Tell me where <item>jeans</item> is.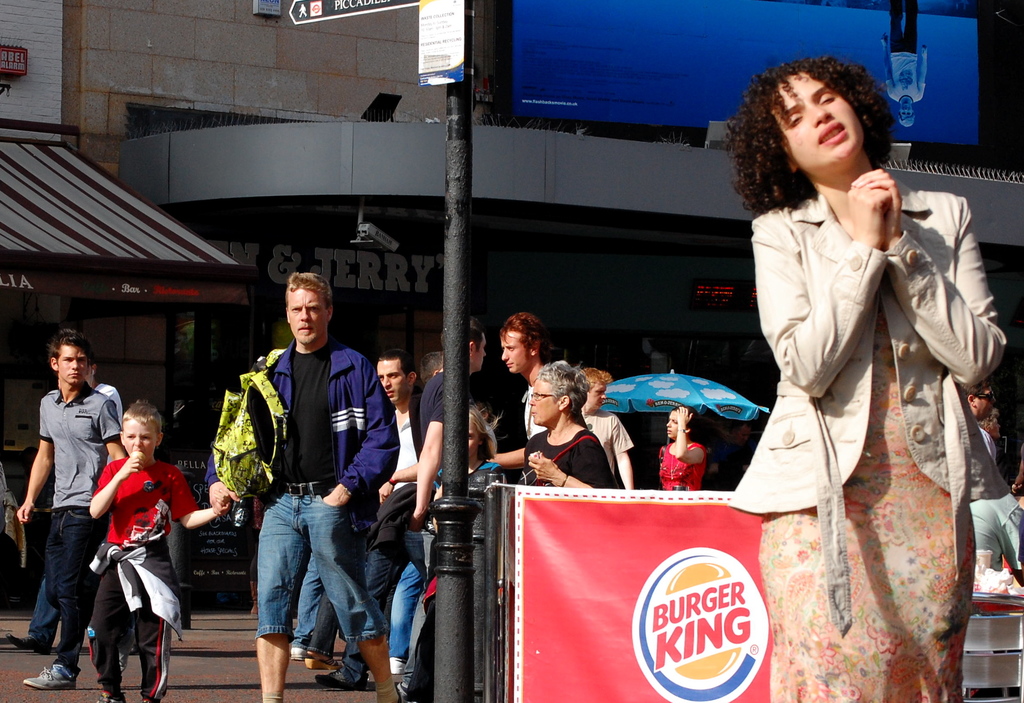
<item>jeans</item> is at <bbox>390, 556, 419, 657</bbox>.
